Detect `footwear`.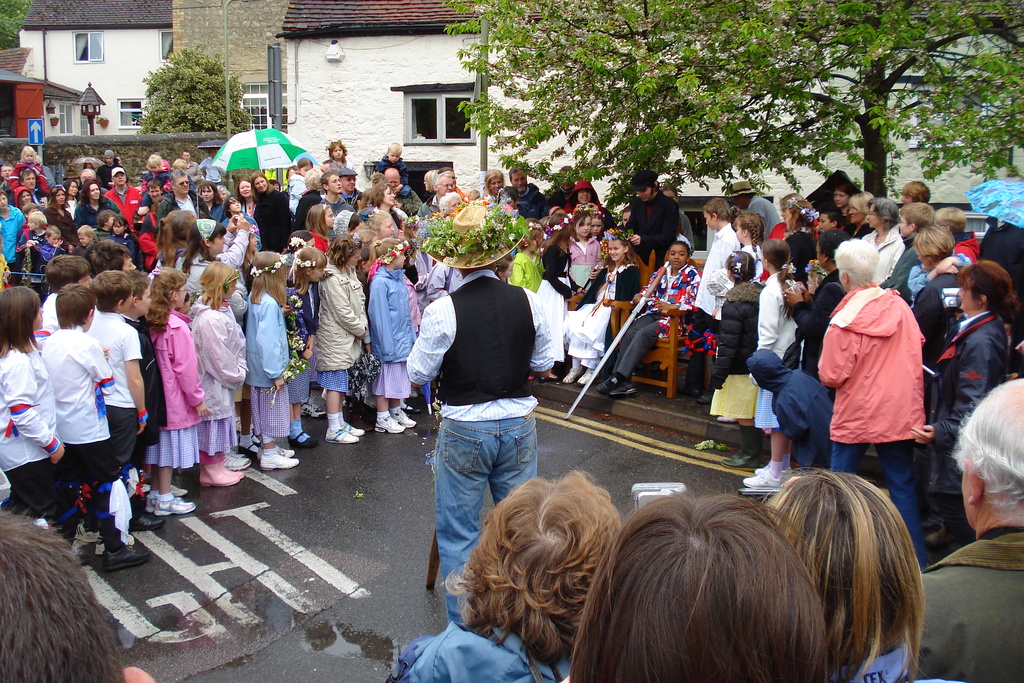
Detected at box(301, 431, 321, 443).
